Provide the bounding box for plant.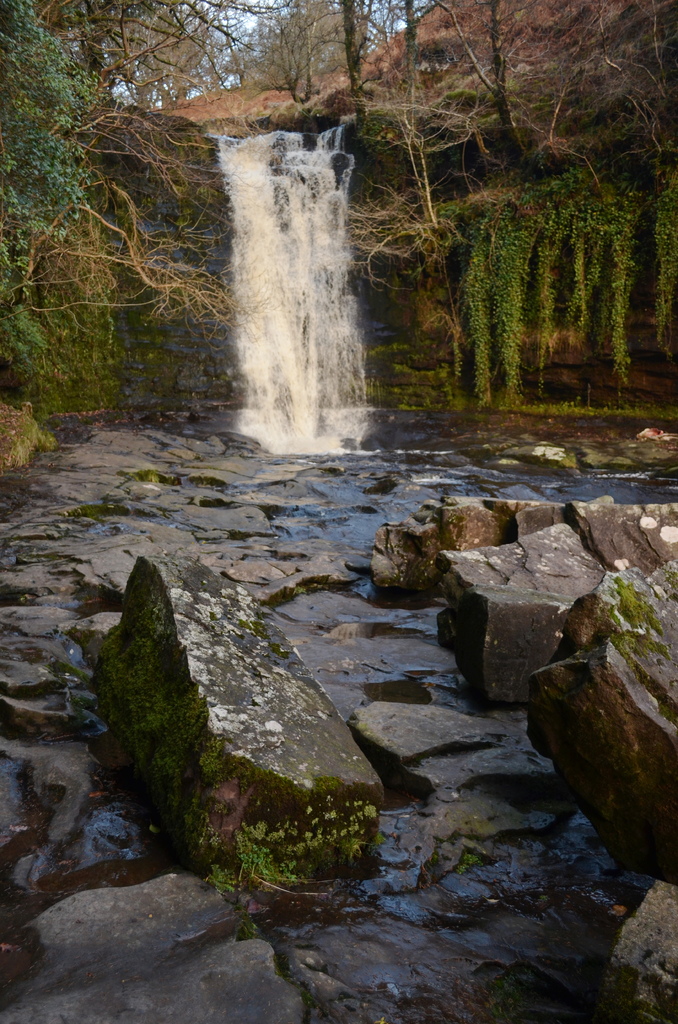
[127, 467, 158, 485].
